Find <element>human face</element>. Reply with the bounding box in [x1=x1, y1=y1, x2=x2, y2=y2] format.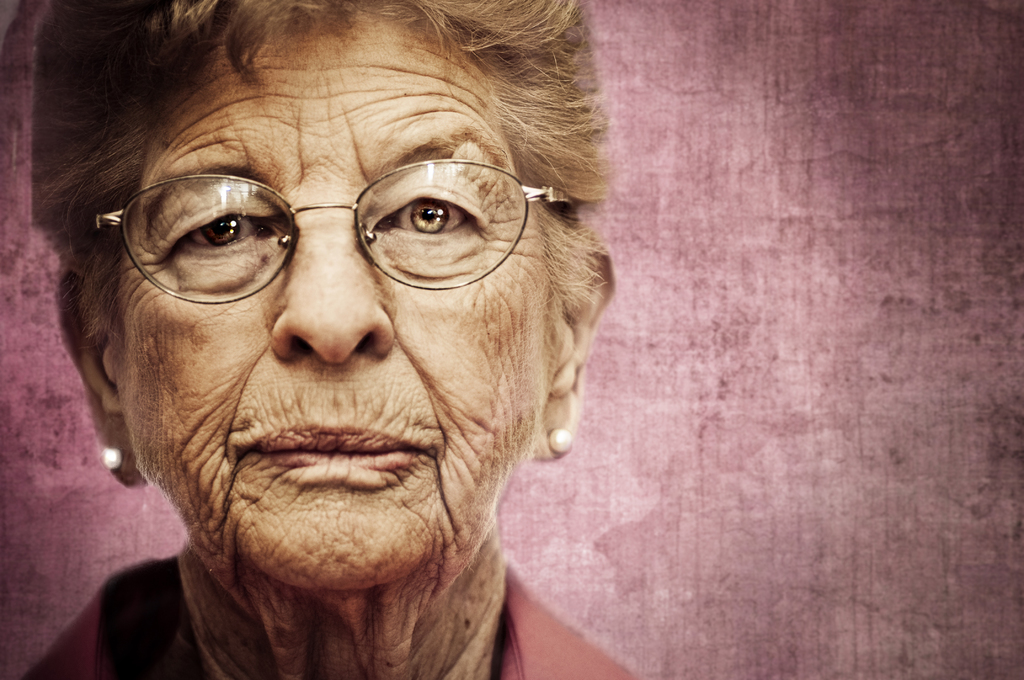
[x1=122, y1=19, x2=540, y2=587].
